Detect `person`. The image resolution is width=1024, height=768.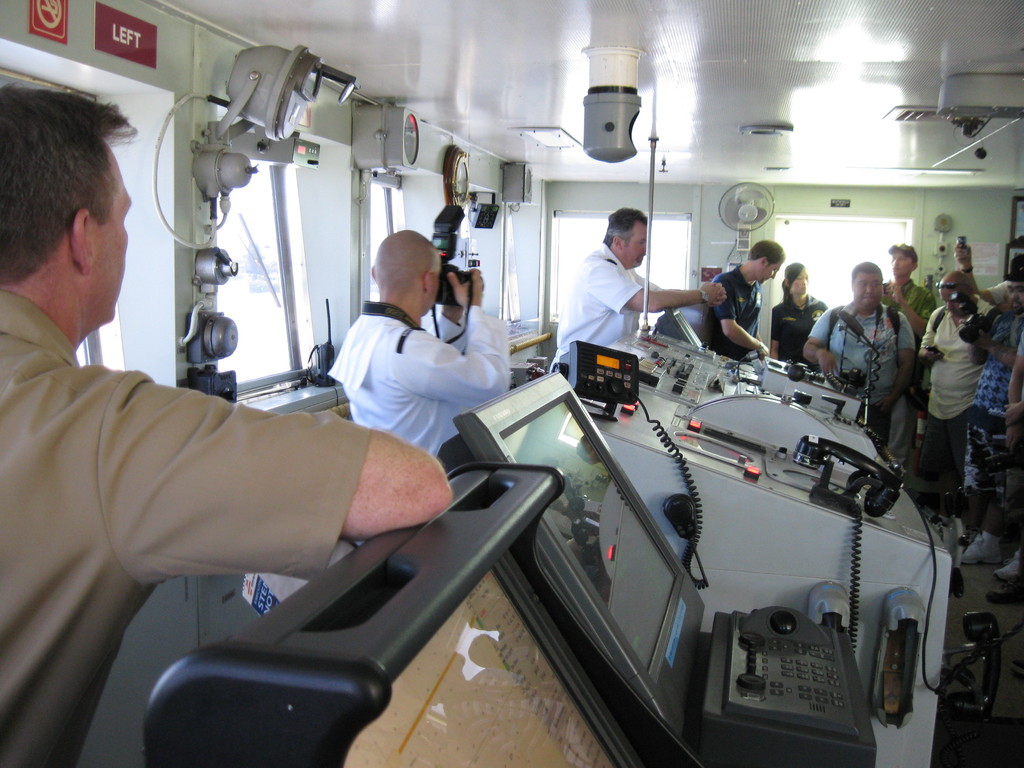
[x1=0, y1=85, x2=452, y2=767].
